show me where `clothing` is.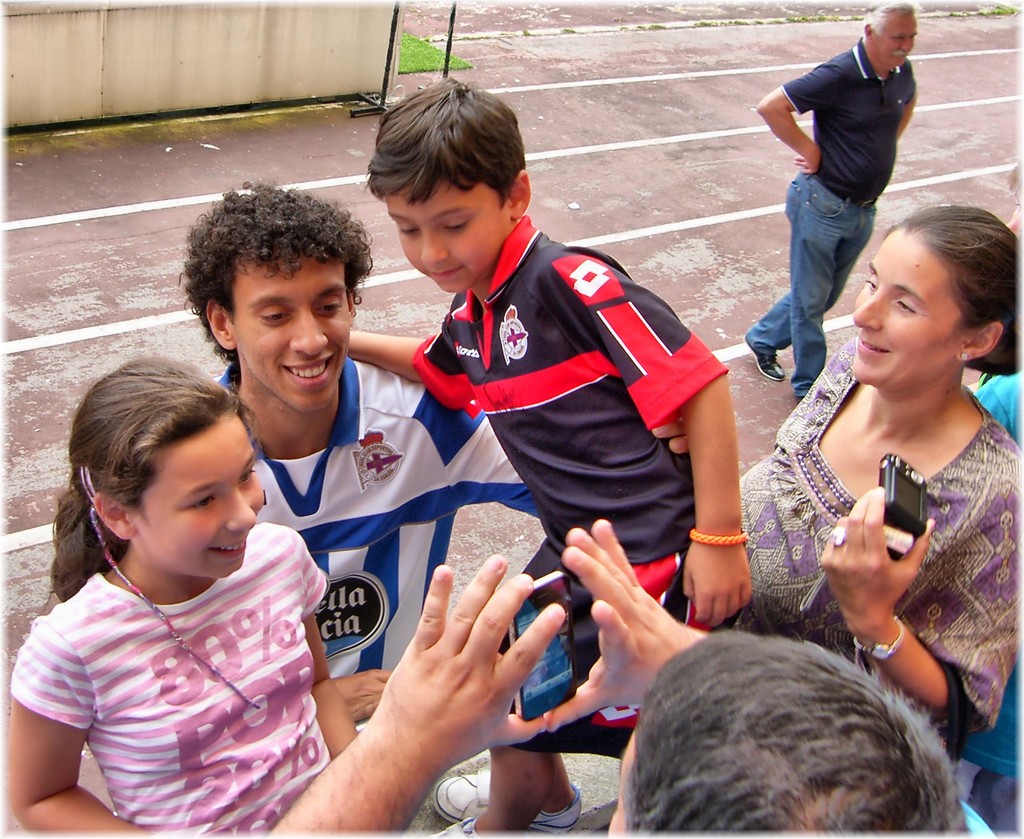
`clothing` is at Rect(964, 799, 997, 833).
